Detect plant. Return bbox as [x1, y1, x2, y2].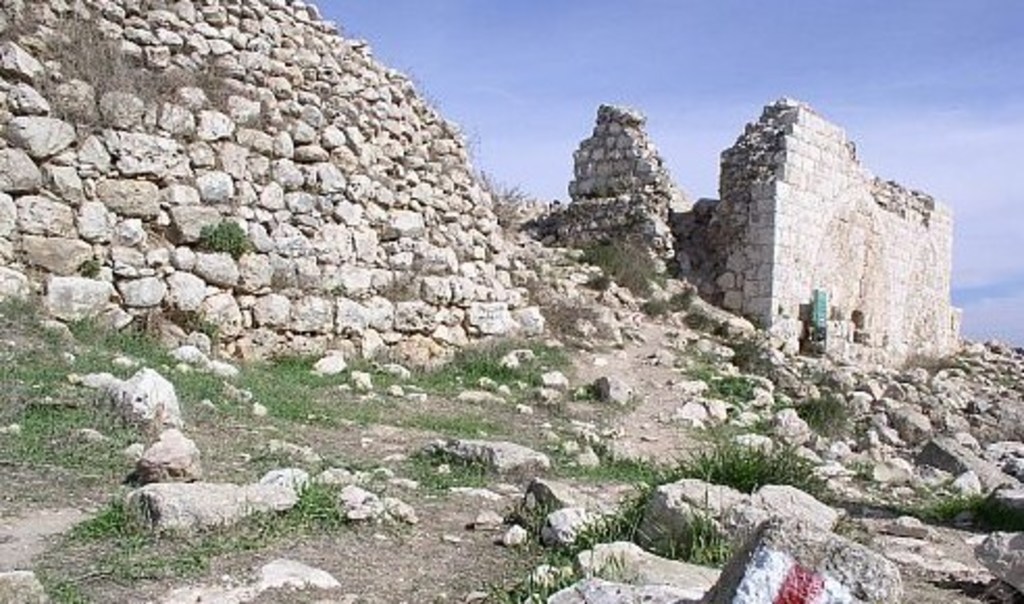
[733, 310, 768, 381].
